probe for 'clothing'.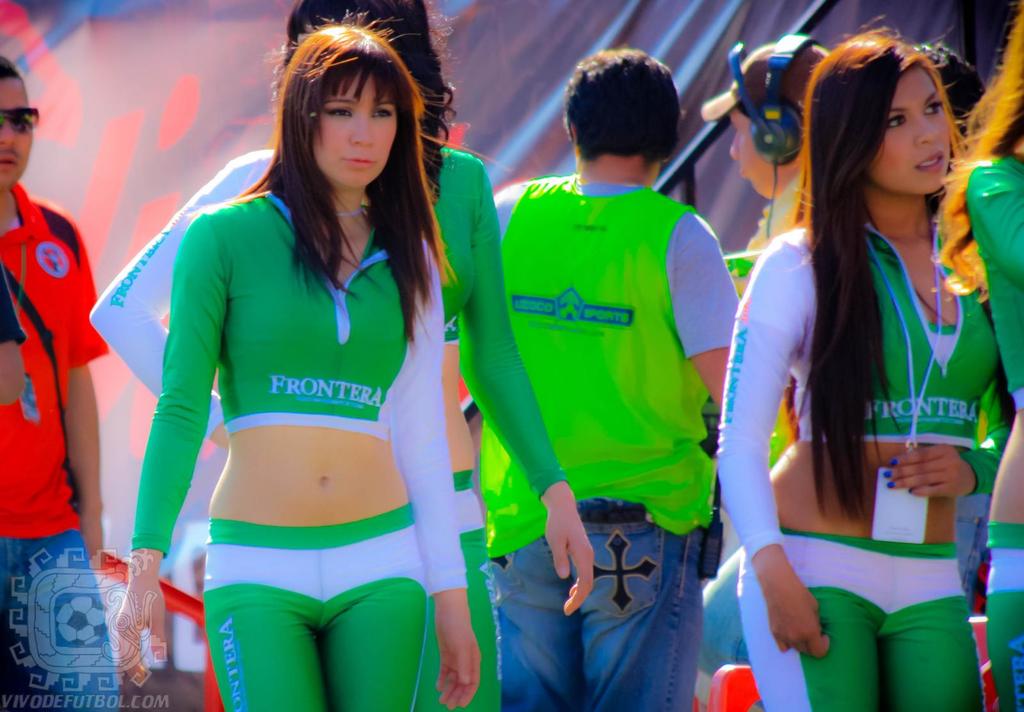
Probe result: [x1=0, y1=182, x2=117, y2=711].
